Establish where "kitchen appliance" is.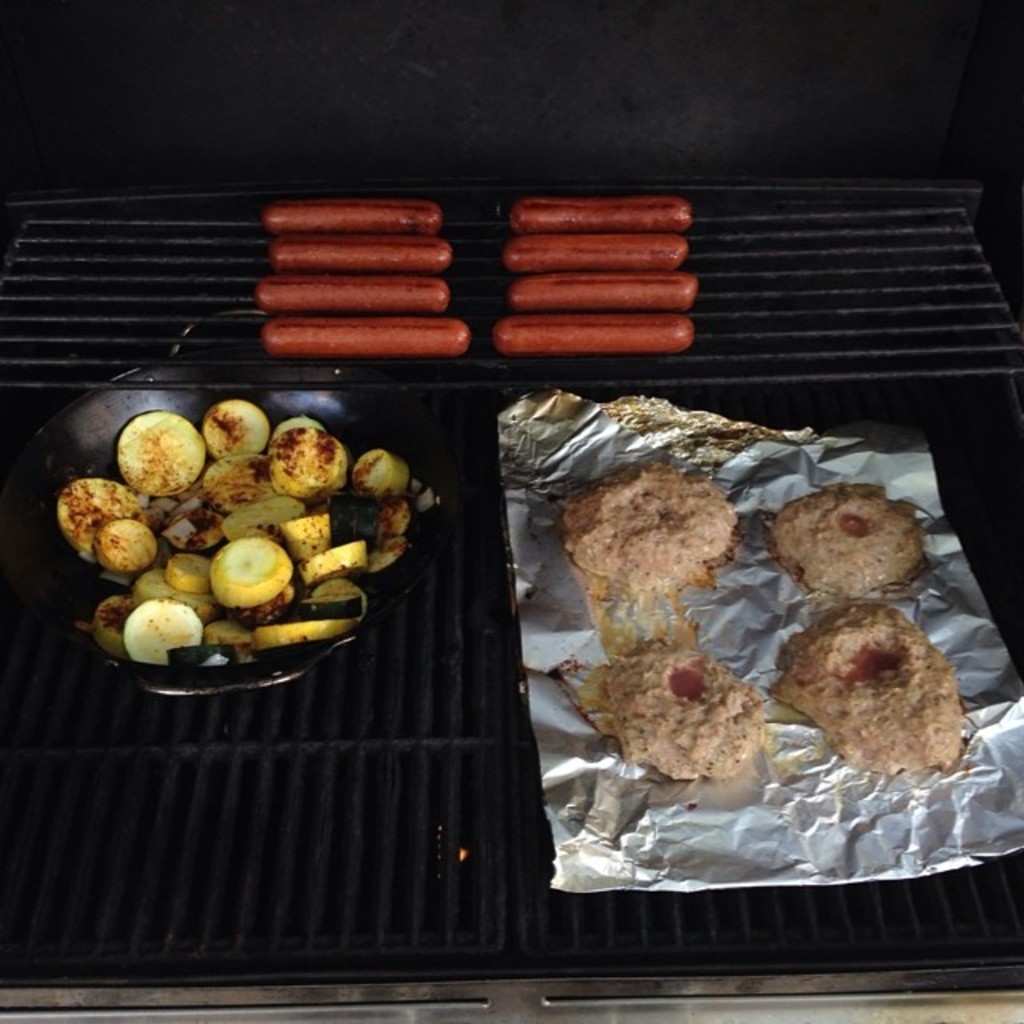
Established at x1=0, y1=176, x2=1022, y2=1022.
